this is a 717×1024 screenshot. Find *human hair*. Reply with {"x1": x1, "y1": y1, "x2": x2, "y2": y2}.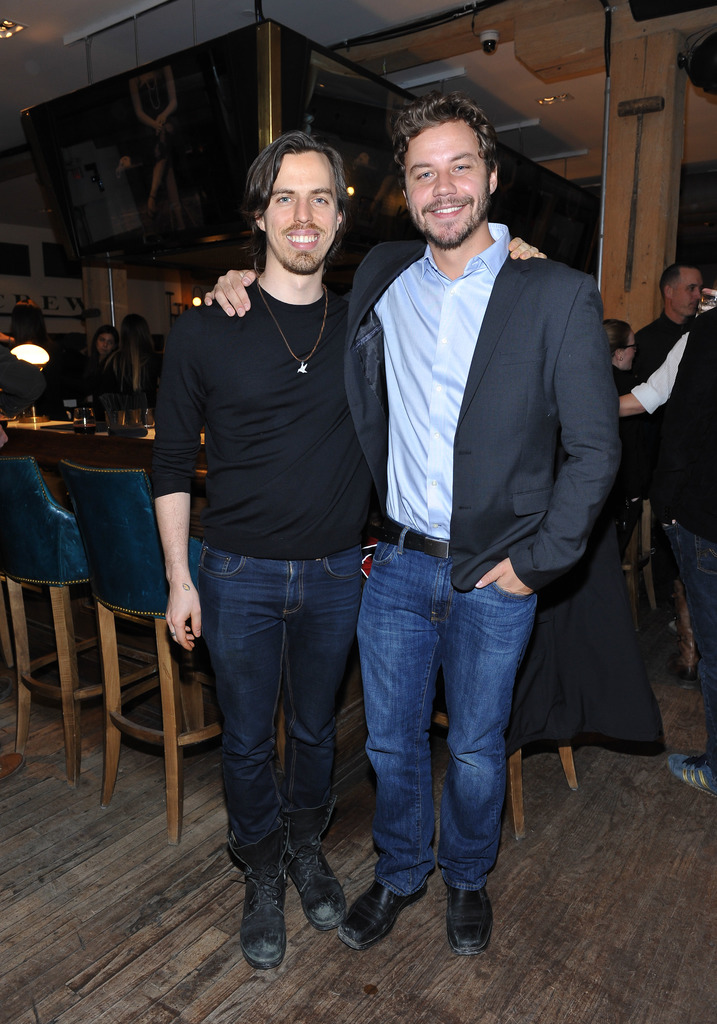
{"x1": 604, "y1": 316, "x2": 629, "y2": 363}.
